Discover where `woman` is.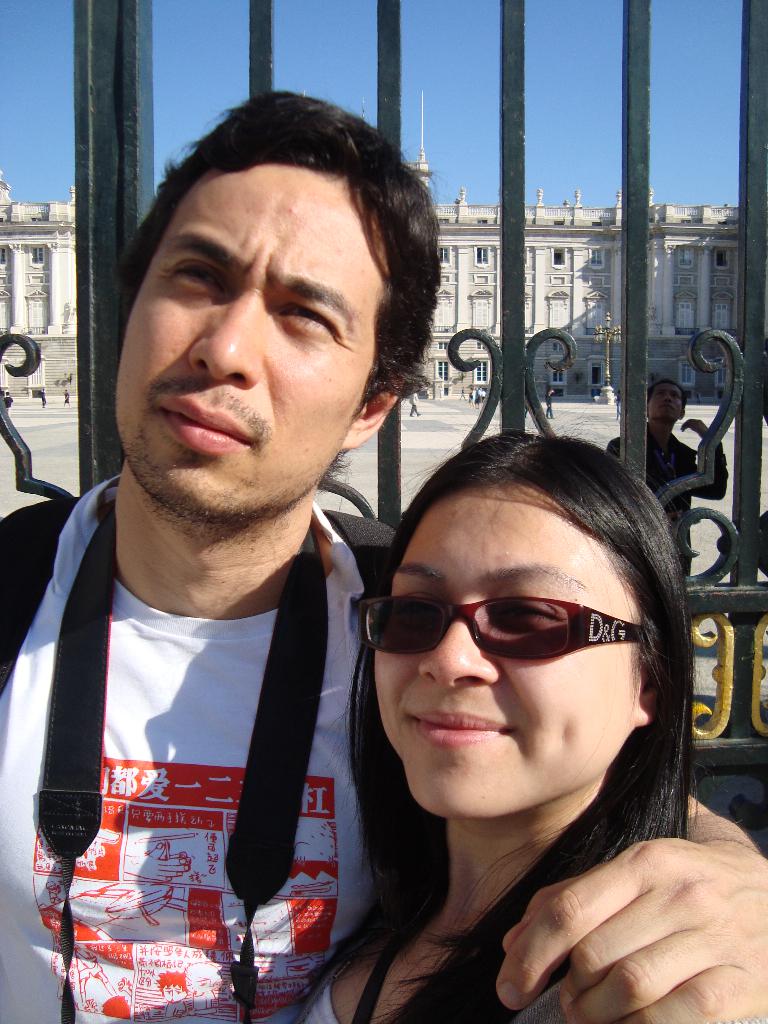
Discovered at <region>295, 435, 695, 1023</region>.
